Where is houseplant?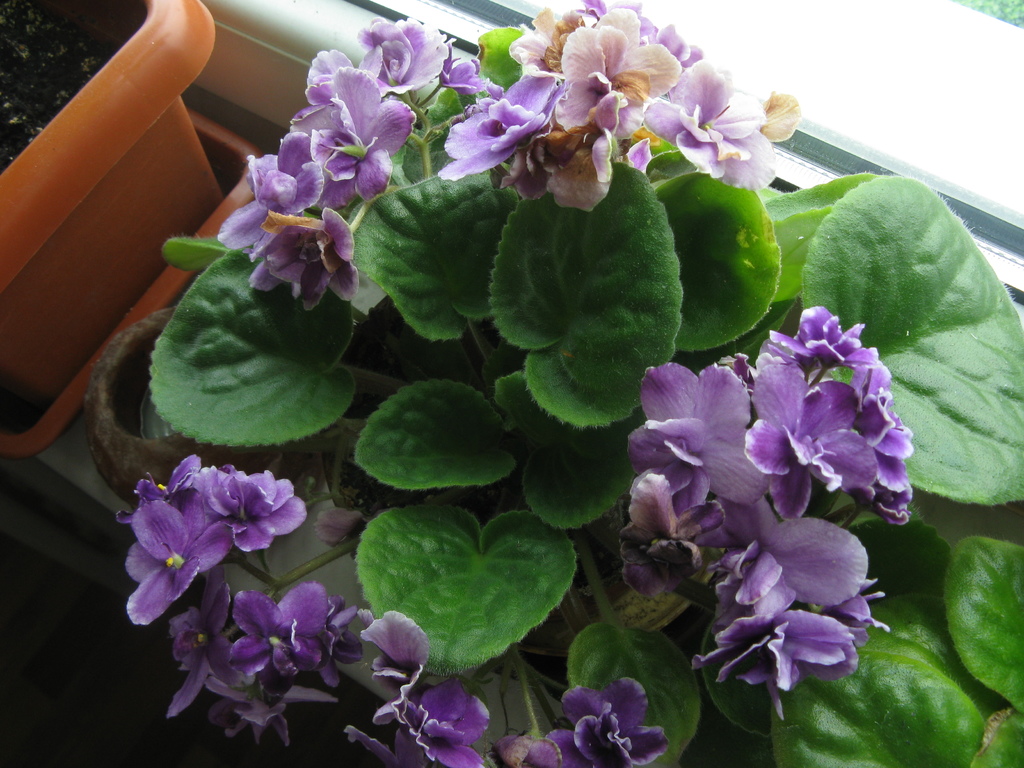
<region>118, 0, 1023, 767</region>.
